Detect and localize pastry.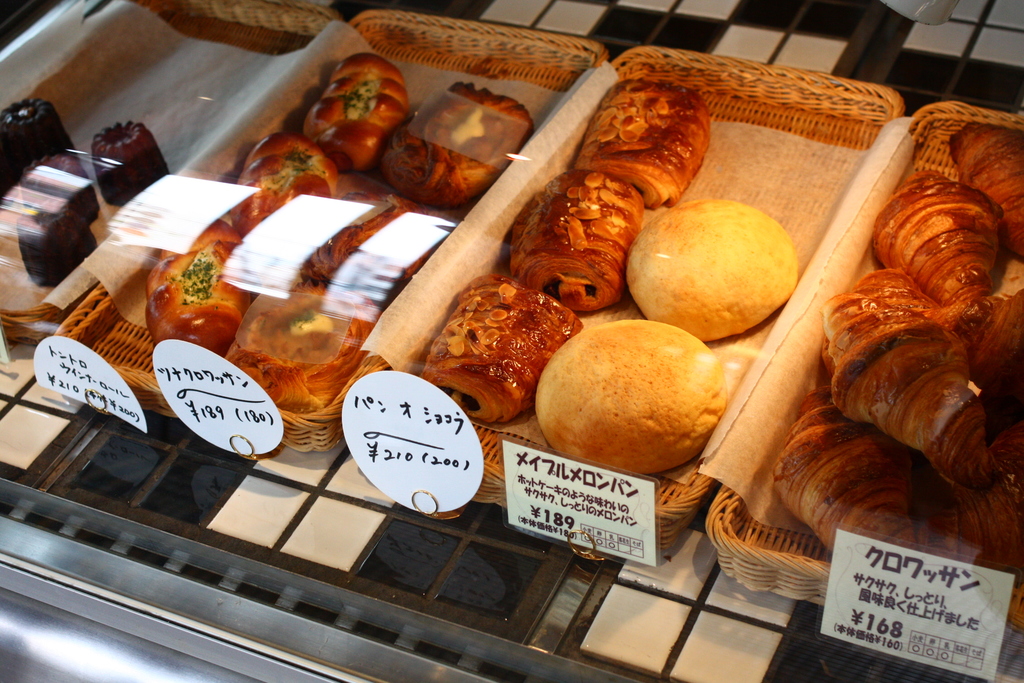
Localized at 224:277:374:415.
